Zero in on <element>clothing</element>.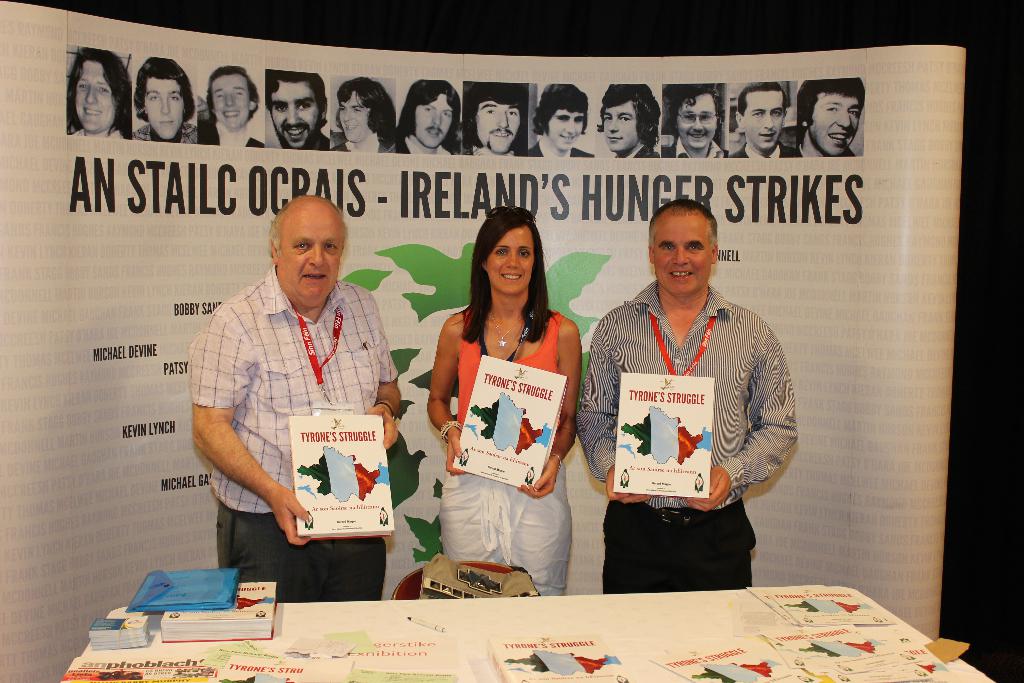
Zeroed in: crop(205, 133, 264, 144).
